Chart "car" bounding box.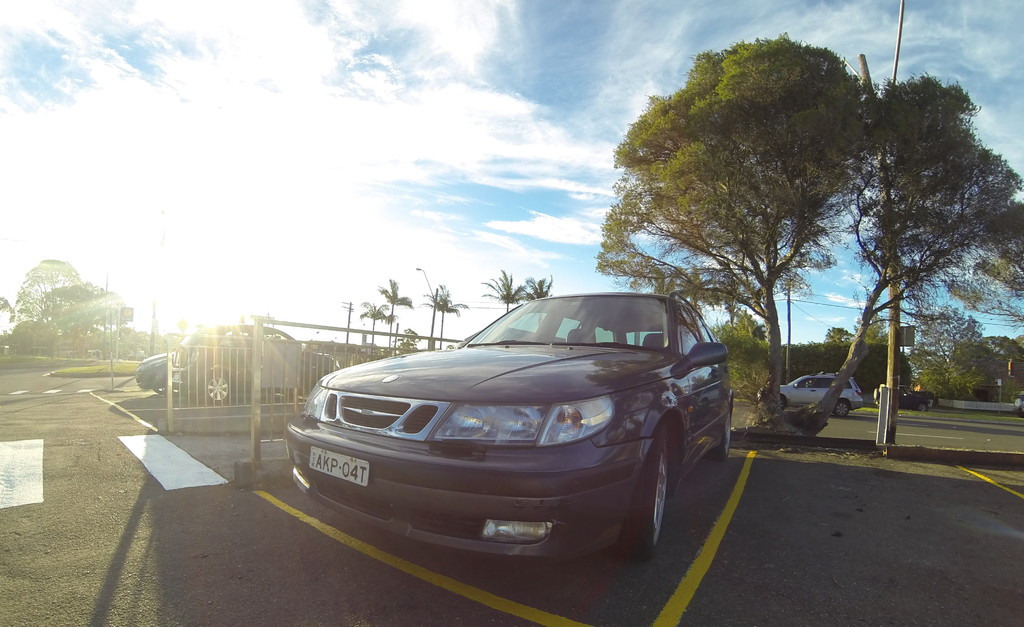
Charted: rect(287, 289, 733, 559).
